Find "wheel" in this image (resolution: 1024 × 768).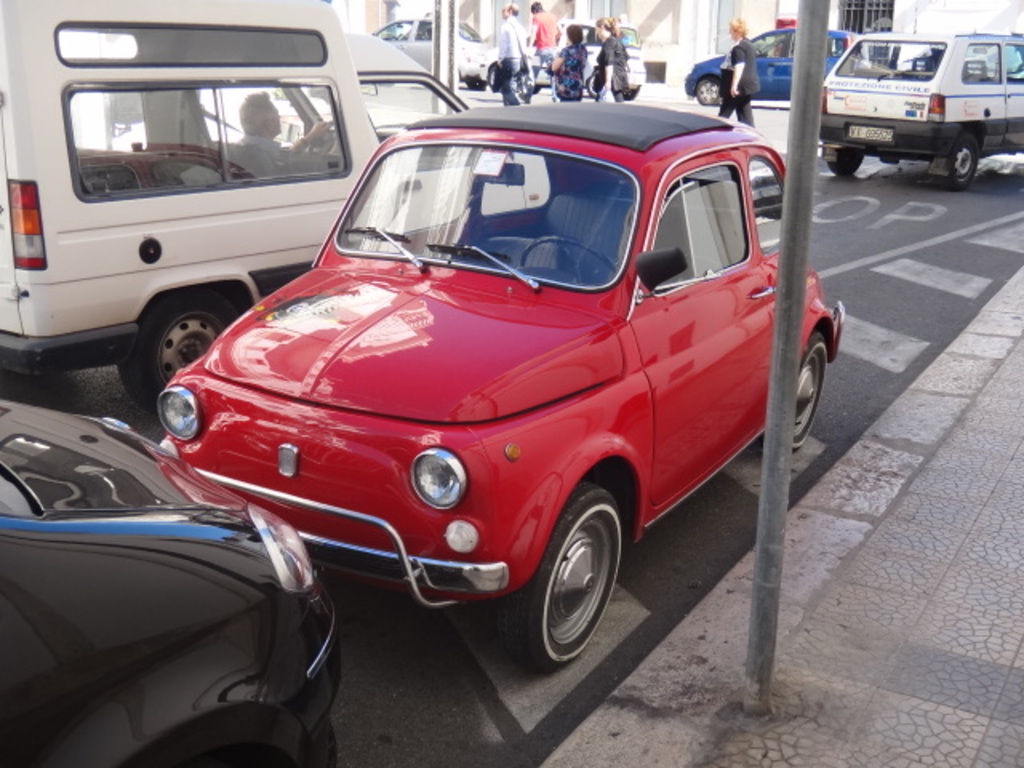
bbox=(587, 75, 597, 101).
